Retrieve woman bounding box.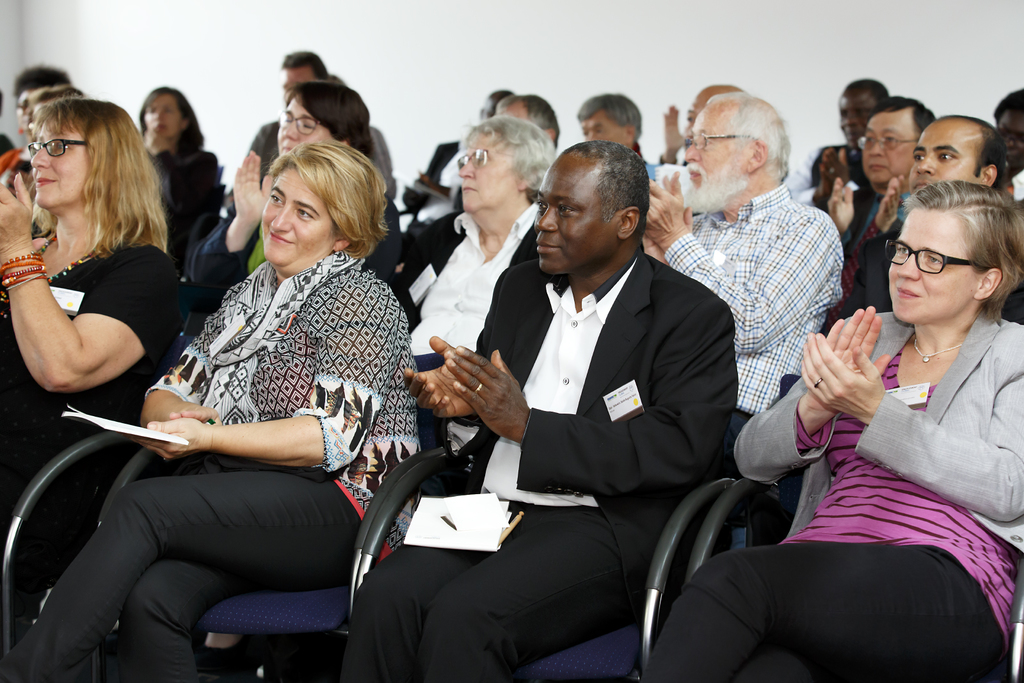
Bounding box: region(136, 83, 220, 278).
